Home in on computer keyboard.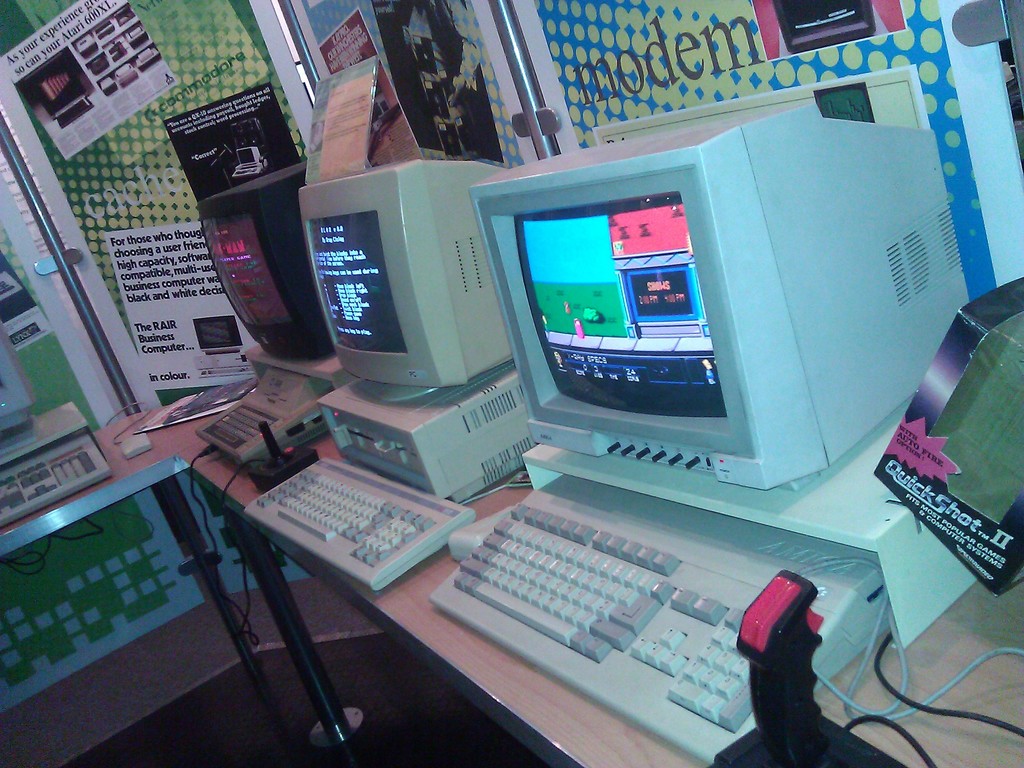
Homed in at 193/367/333/463.
